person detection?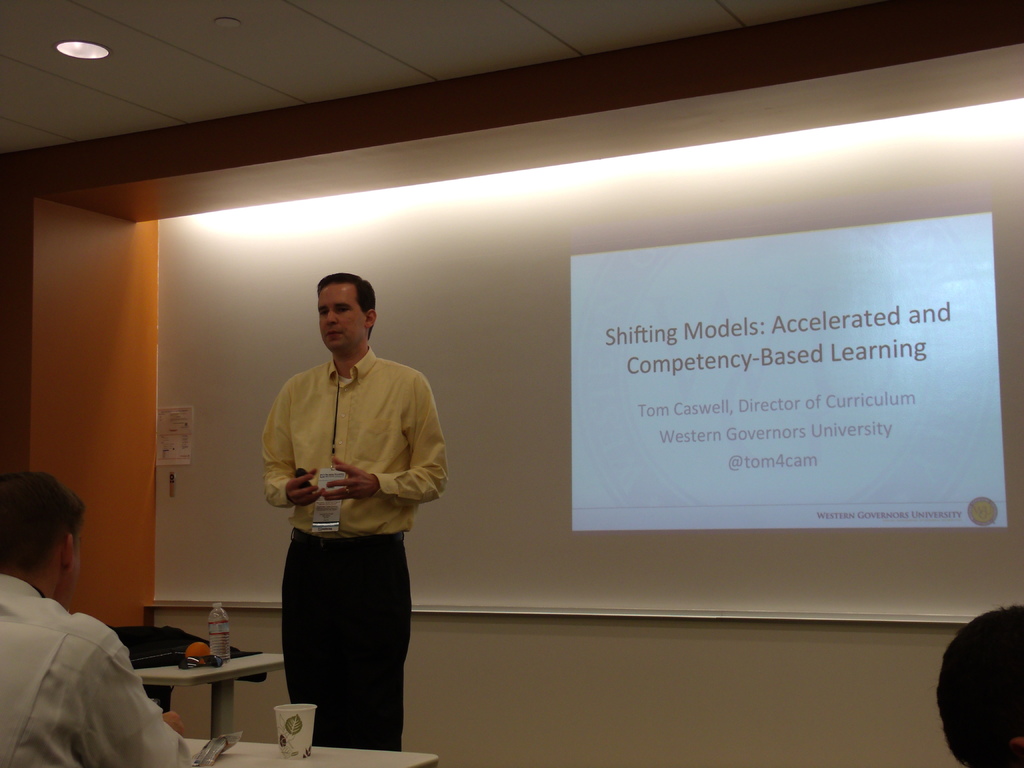
box(241, 275, 442, 762)
